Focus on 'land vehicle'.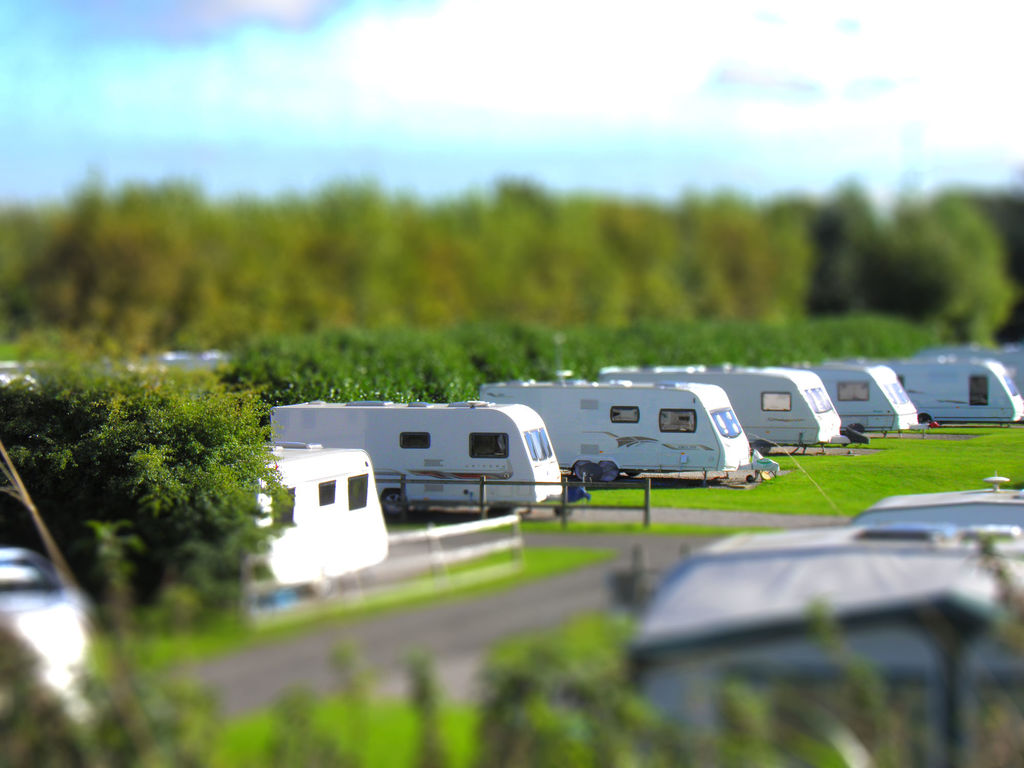
Focused at box=[850, 476, 1023, 527].
